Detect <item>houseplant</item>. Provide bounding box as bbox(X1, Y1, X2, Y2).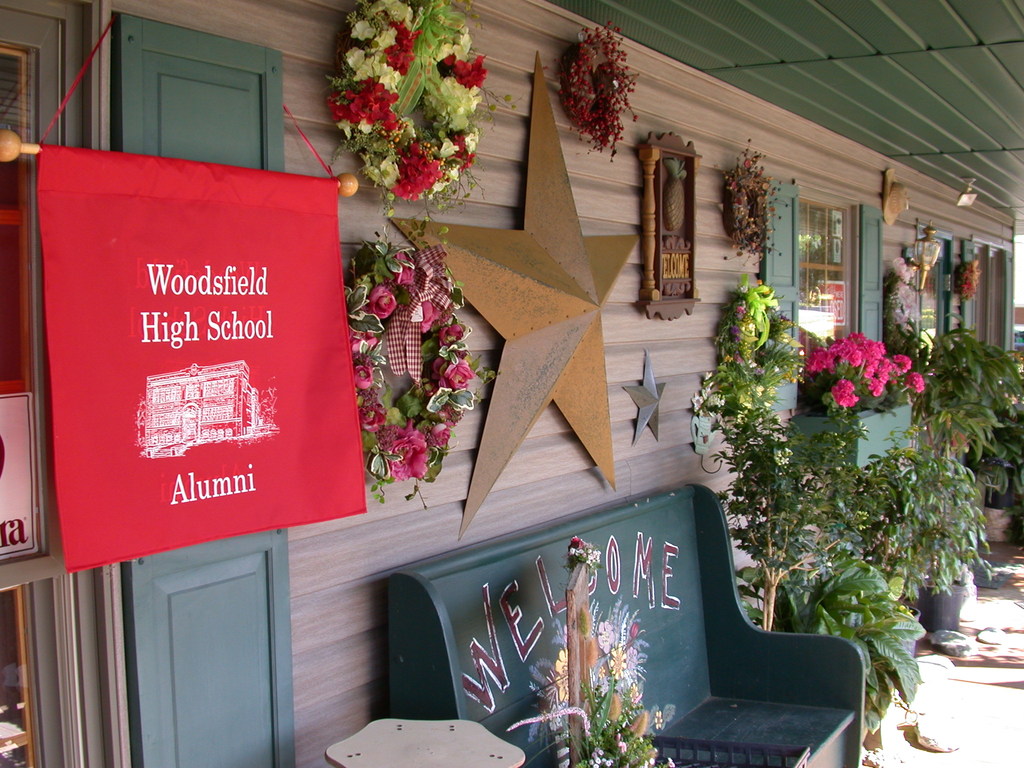
bbox(730, 539, 922, 745).
